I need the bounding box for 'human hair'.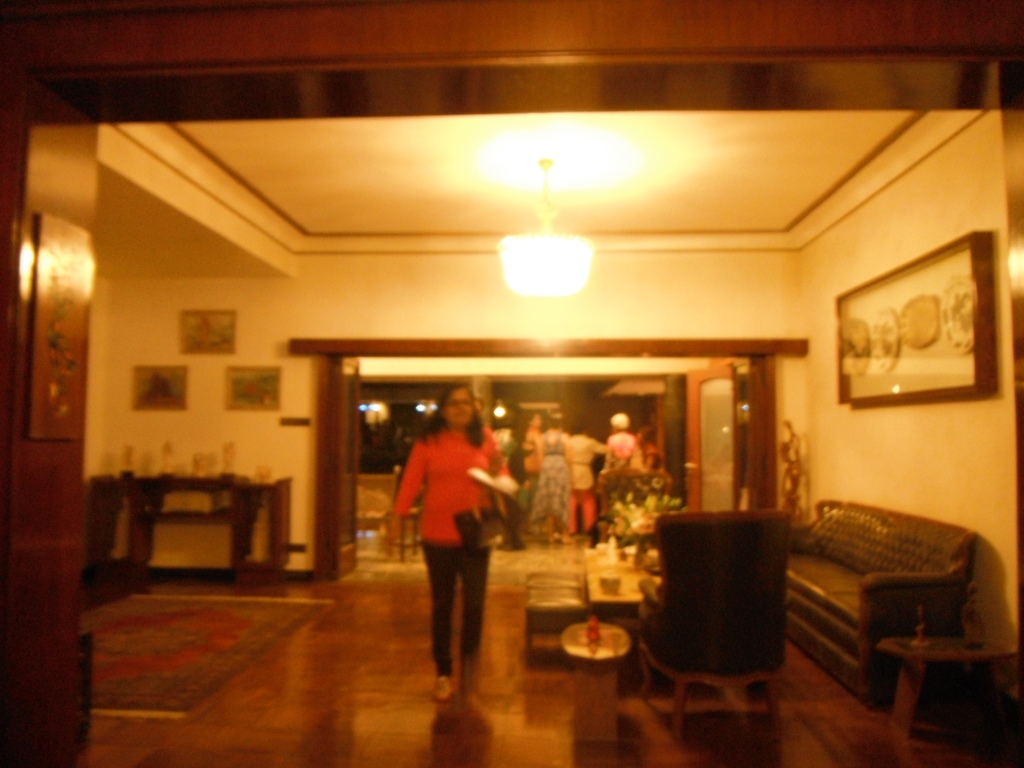
Here it is: (571,413,584,437).
